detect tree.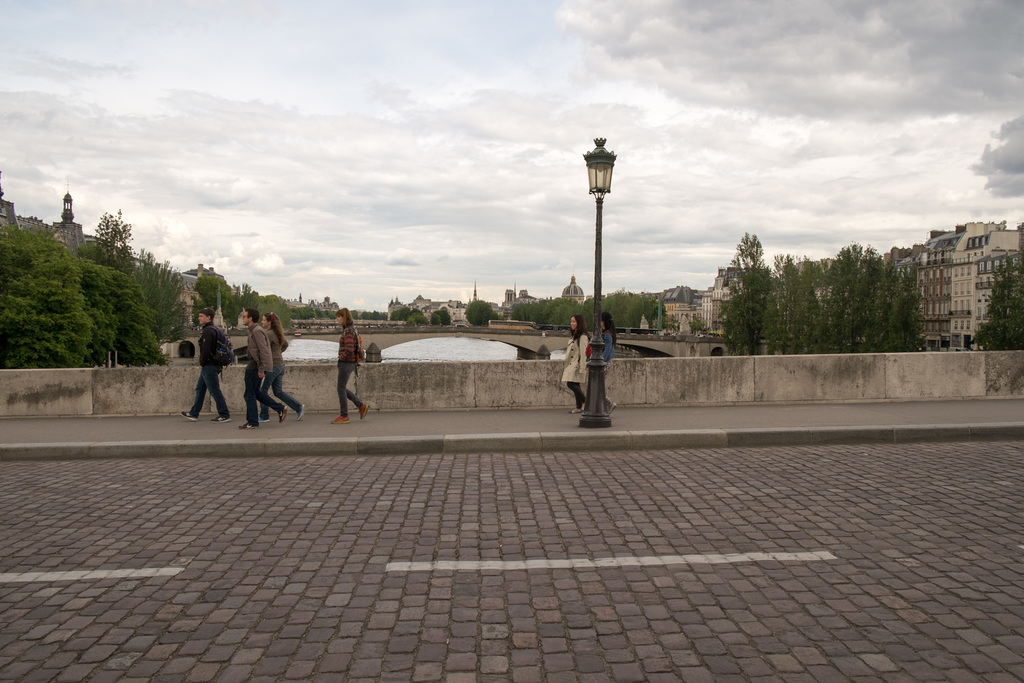
Detected at <region>189, 267, 234, 317</region>.
